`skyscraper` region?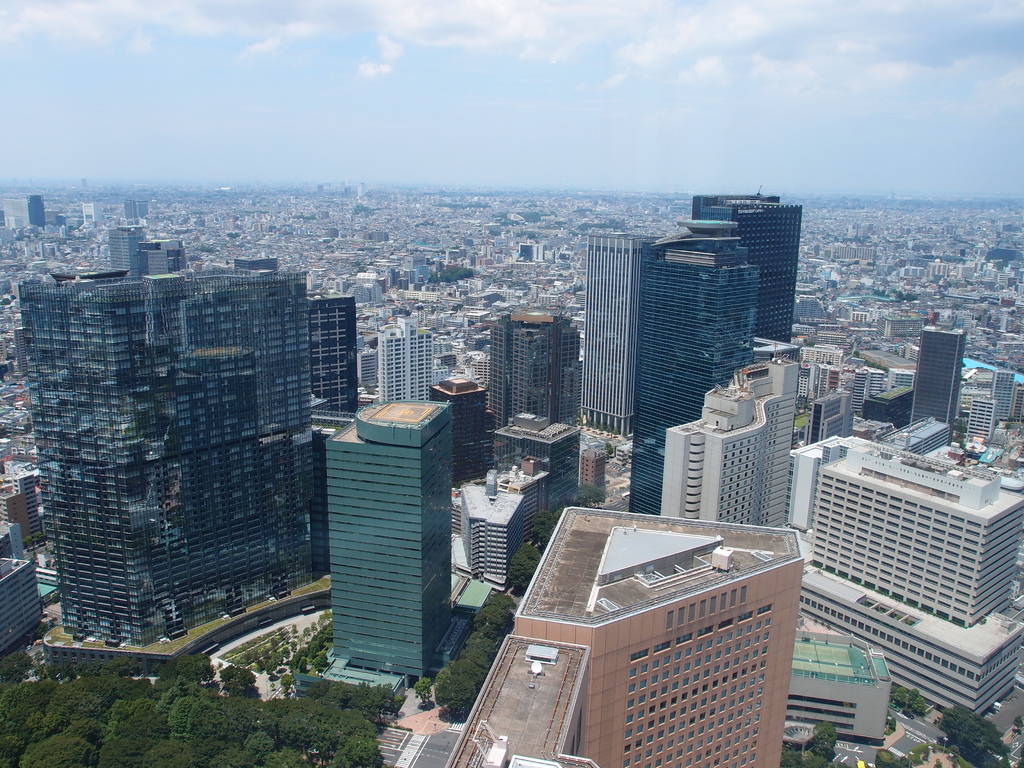
pyautogui.locateOnScreen(916, 319, 964, 447)
